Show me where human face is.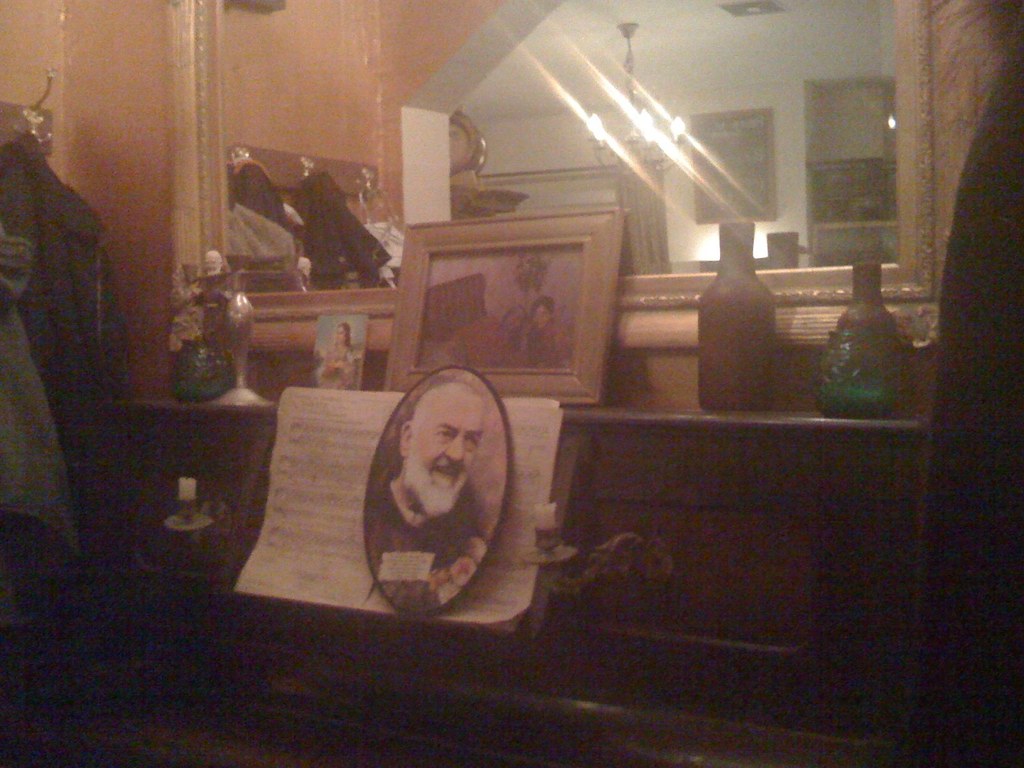
human face is at 533:302:552:330.
